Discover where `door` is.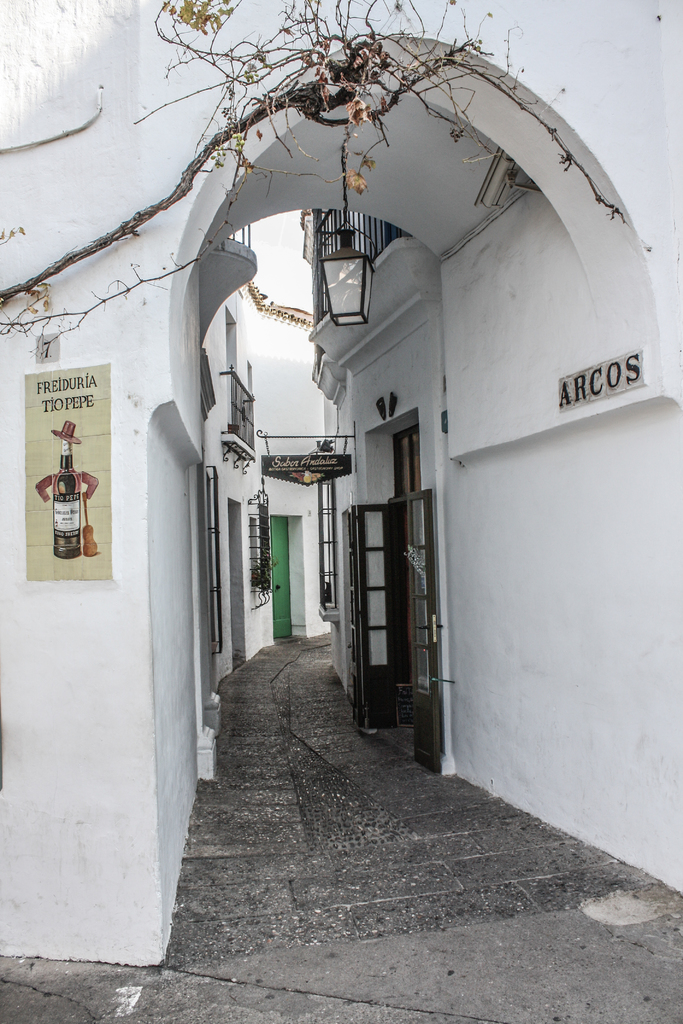
Discovered at x1=269 y1=511 x2=295 y2=643.
